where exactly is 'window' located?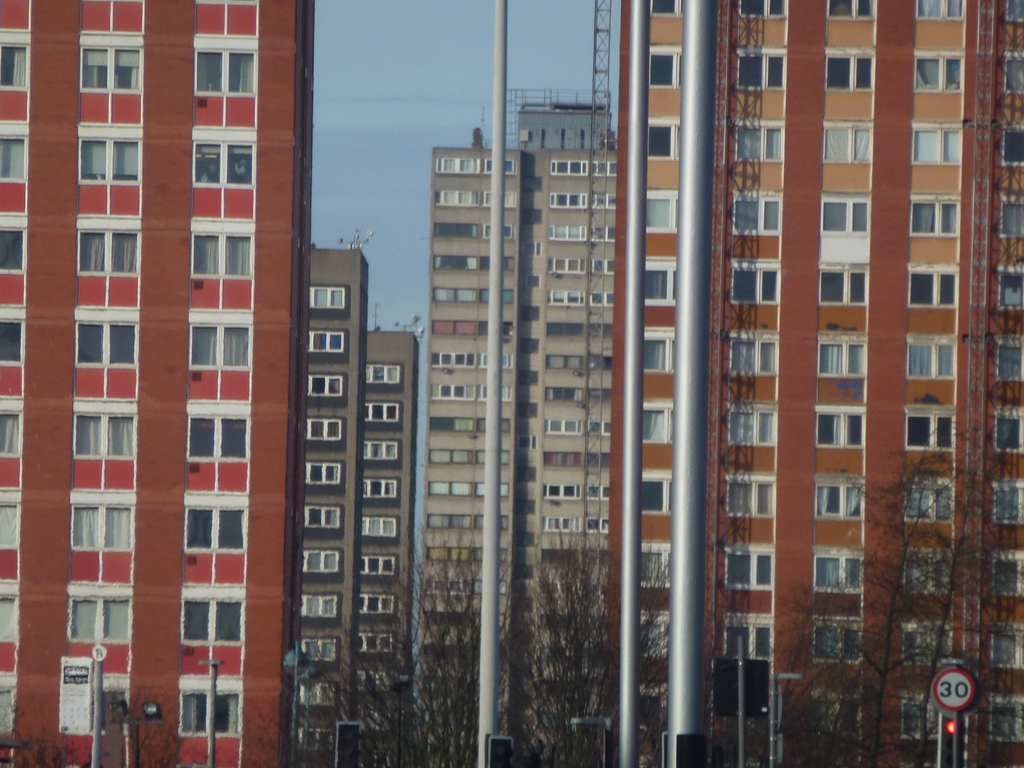
Its bounding box is <box>902,264,955,305</box>.
